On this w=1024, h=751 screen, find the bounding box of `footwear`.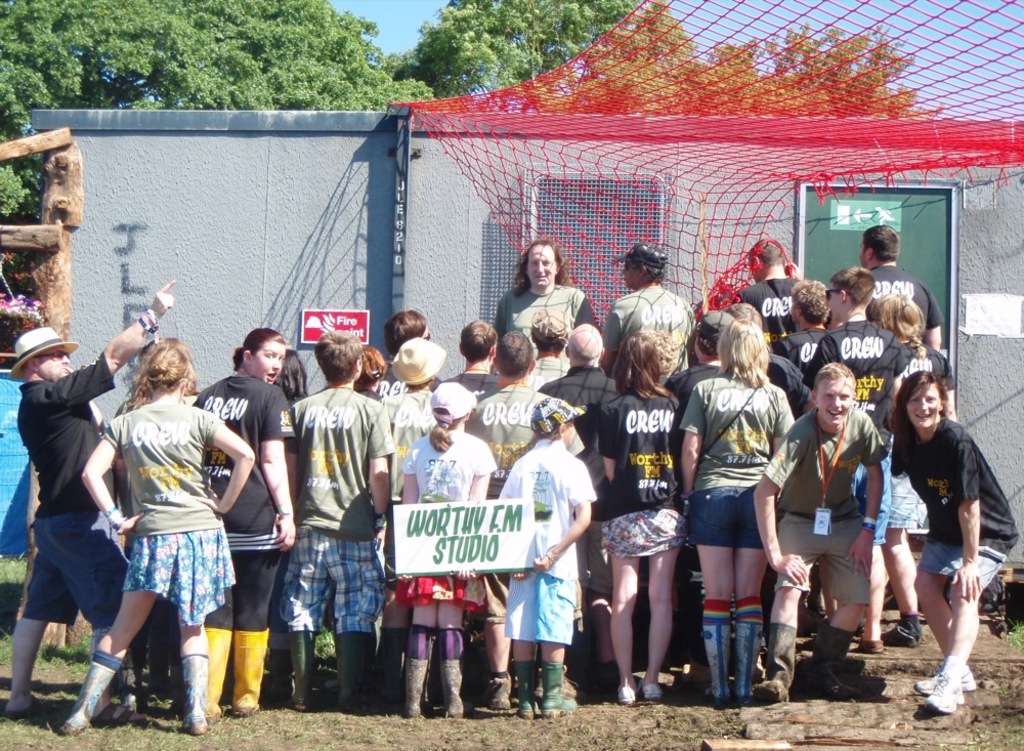
Bounding box: x1=3, y1=694, x2=56, y2=722.
